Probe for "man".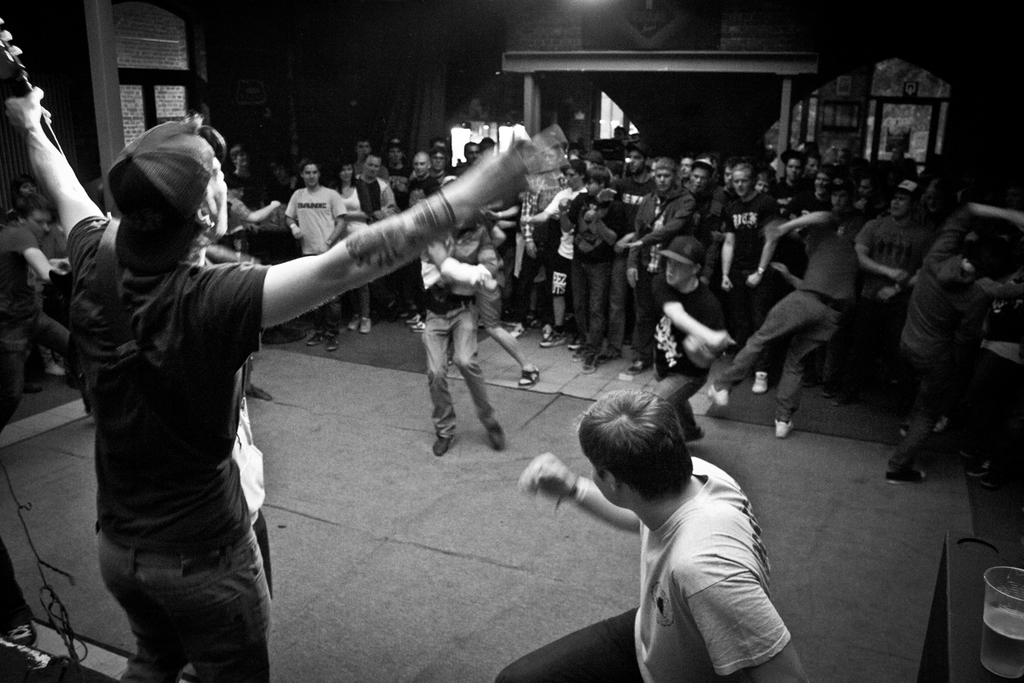
Probe result: crop(828, 177, 854, 213).
